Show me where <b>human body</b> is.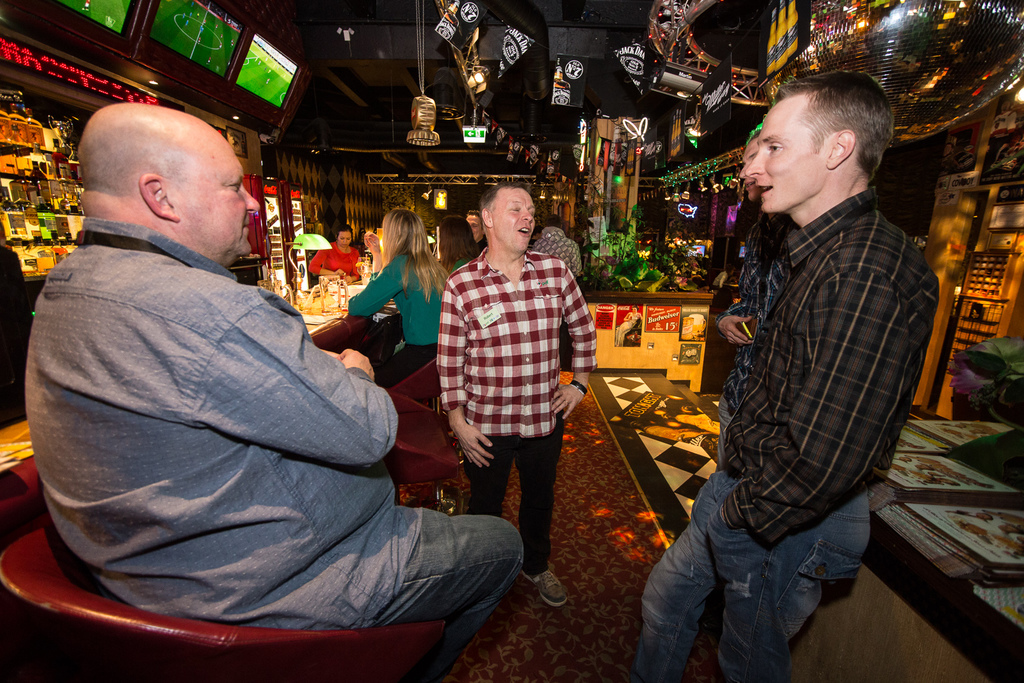
<b>human body</b> is at rect(39, 118, 474, 673).
